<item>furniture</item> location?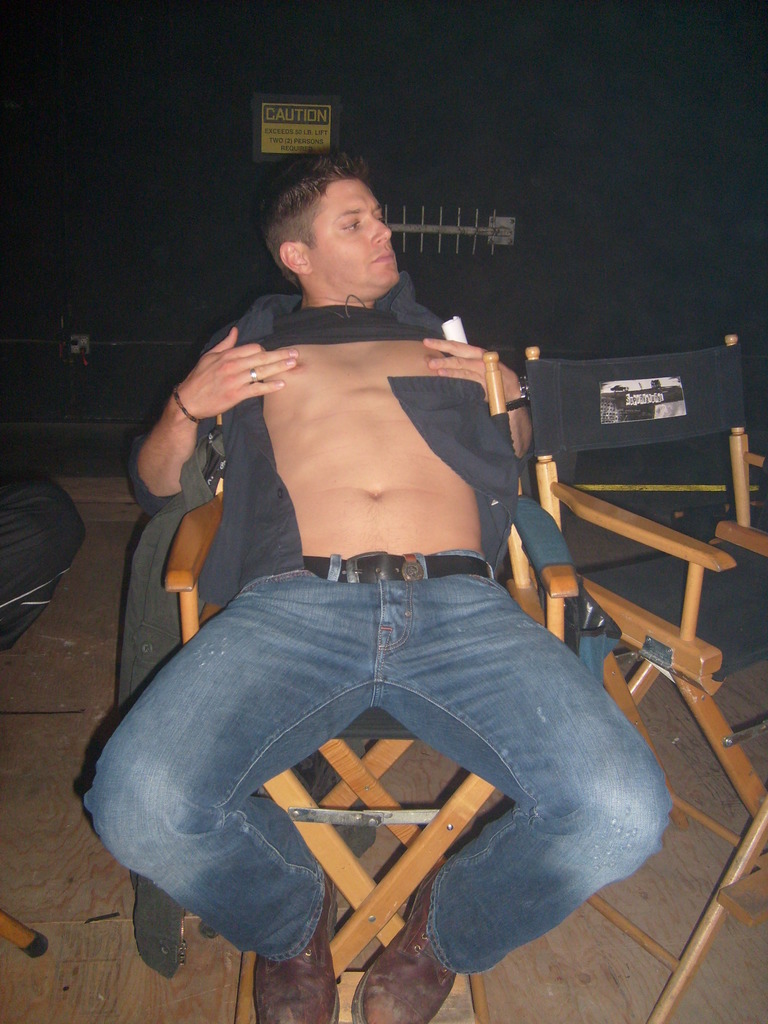
region(159, 345, 584, 1023)
